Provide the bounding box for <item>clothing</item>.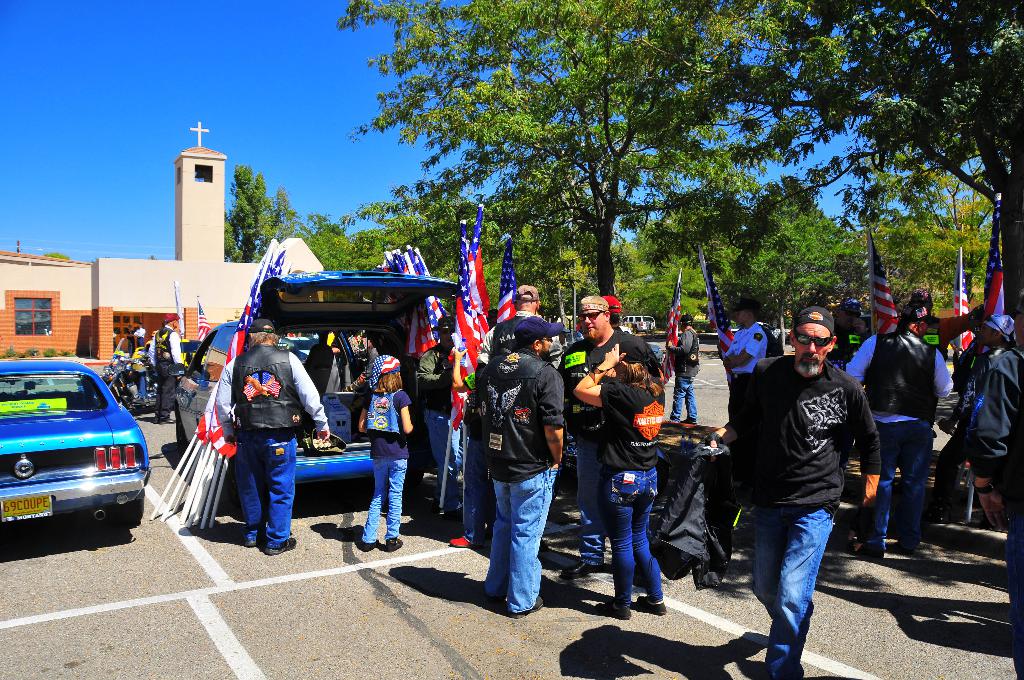
region(828, 323, 871, 366).
